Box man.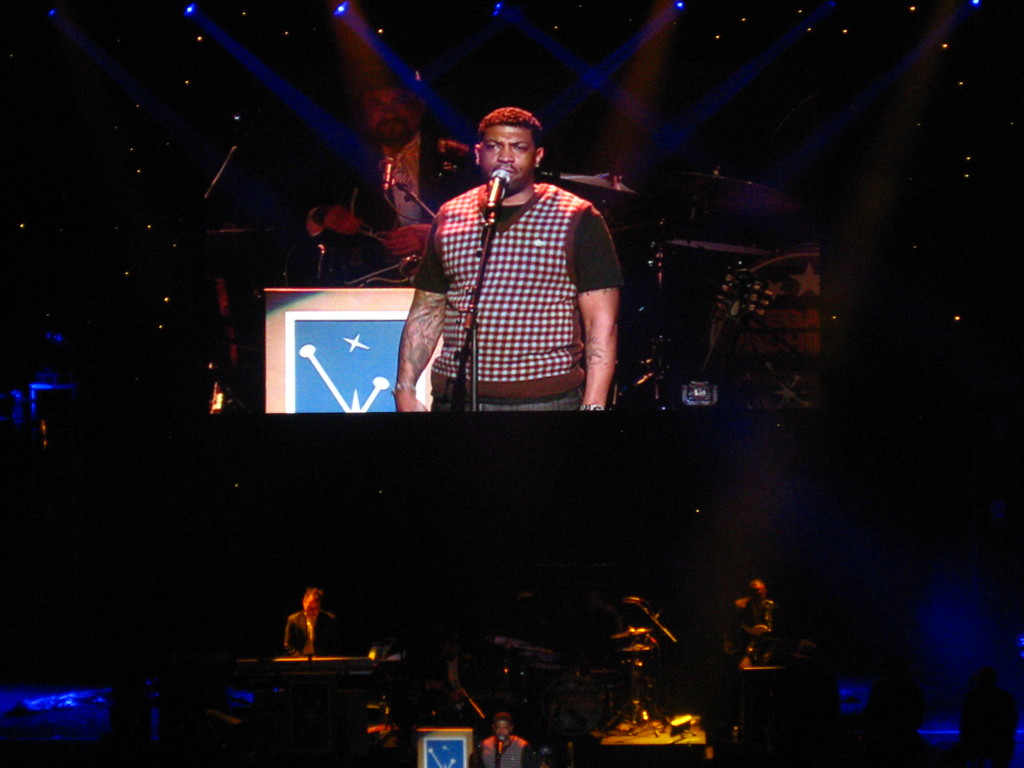
x1=399, y1=103, x2=627, y2=436.
